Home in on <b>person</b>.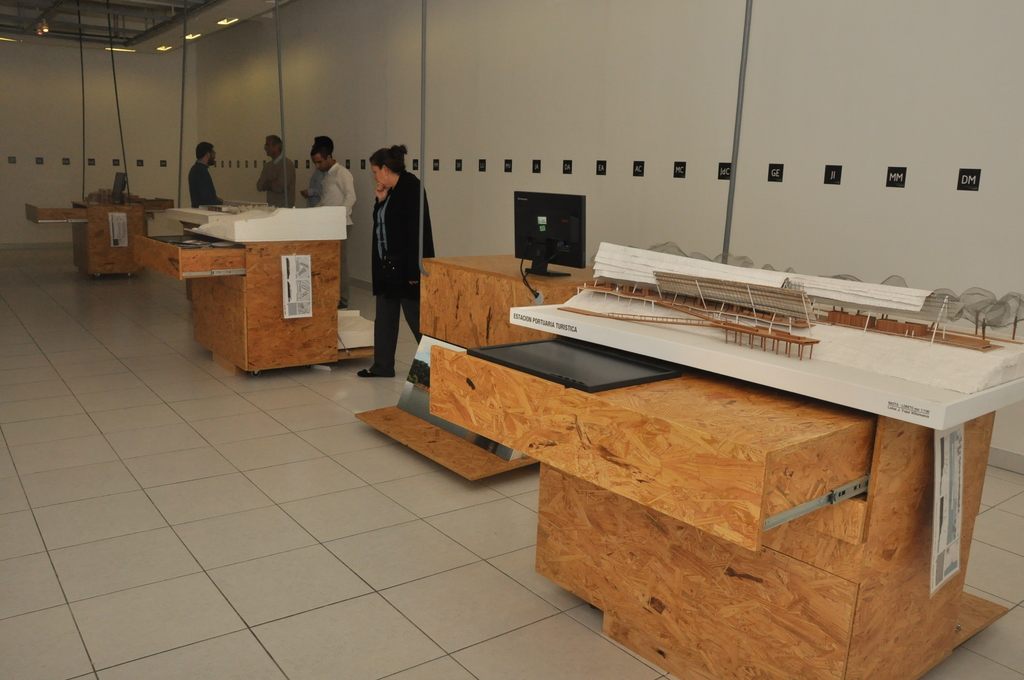
Homed in at [189, 139, 220, 299].
